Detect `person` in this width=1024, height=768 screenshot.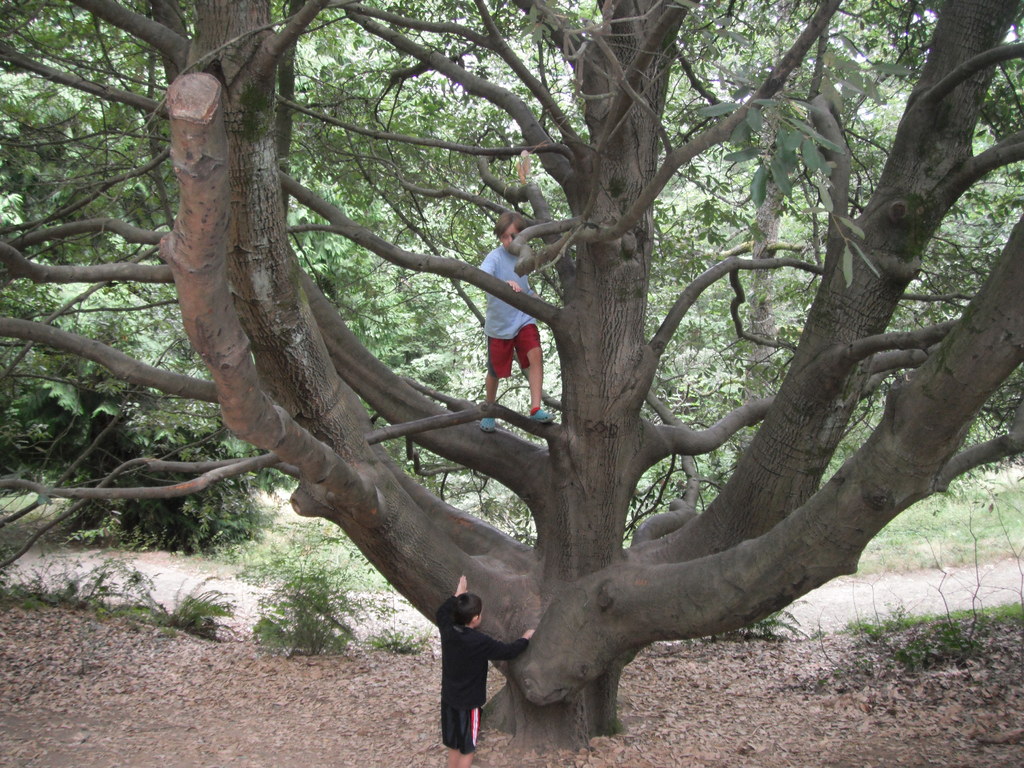
Detection: <region>435, 574, 536, 767</region>.
